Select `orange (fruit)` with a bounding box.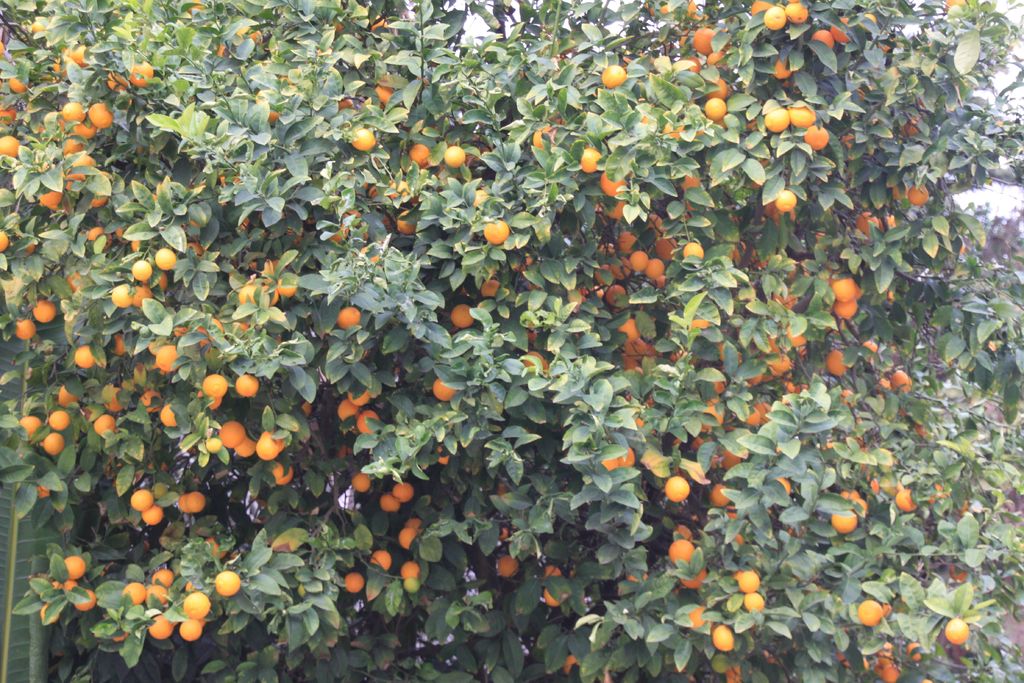
x1=576 y1=151 x2=607 y2=179.
